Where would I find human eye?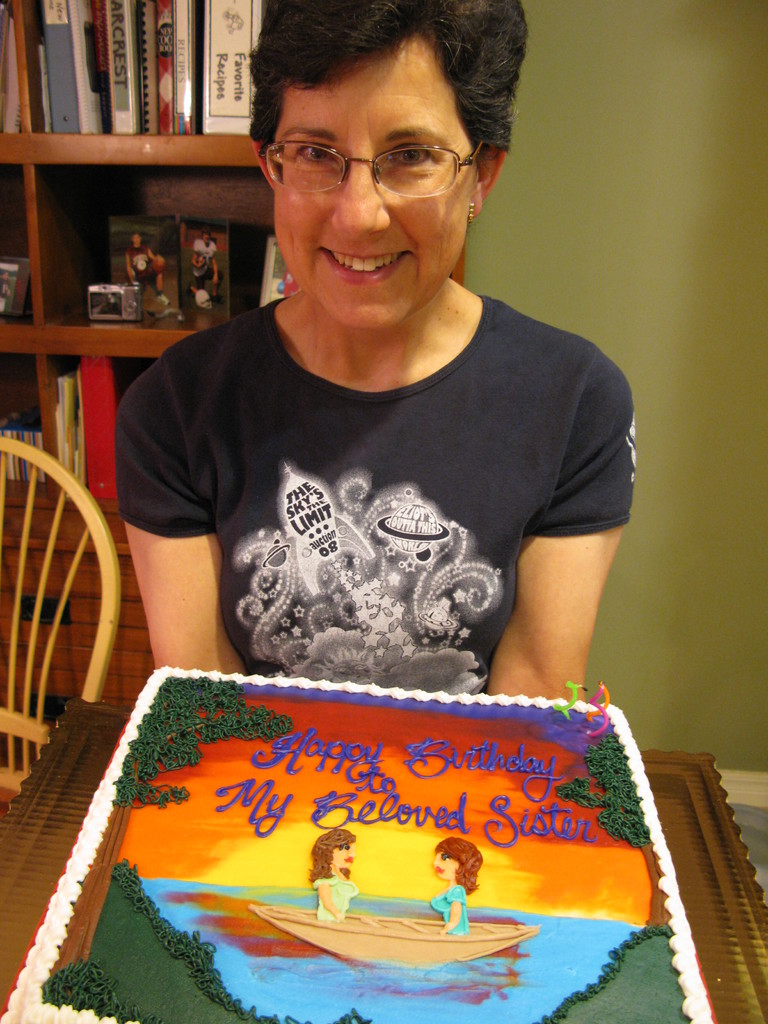
At box=[438, 851, 451, 861].
